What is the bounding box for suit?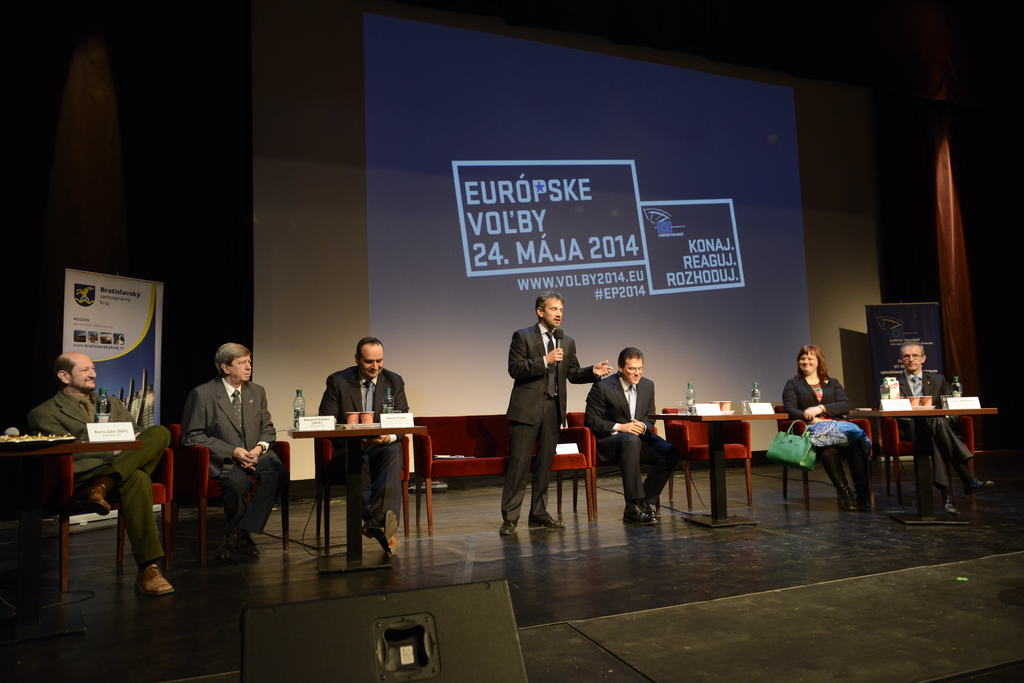
<bbox>876, 368, 970, 487</bbox>.
